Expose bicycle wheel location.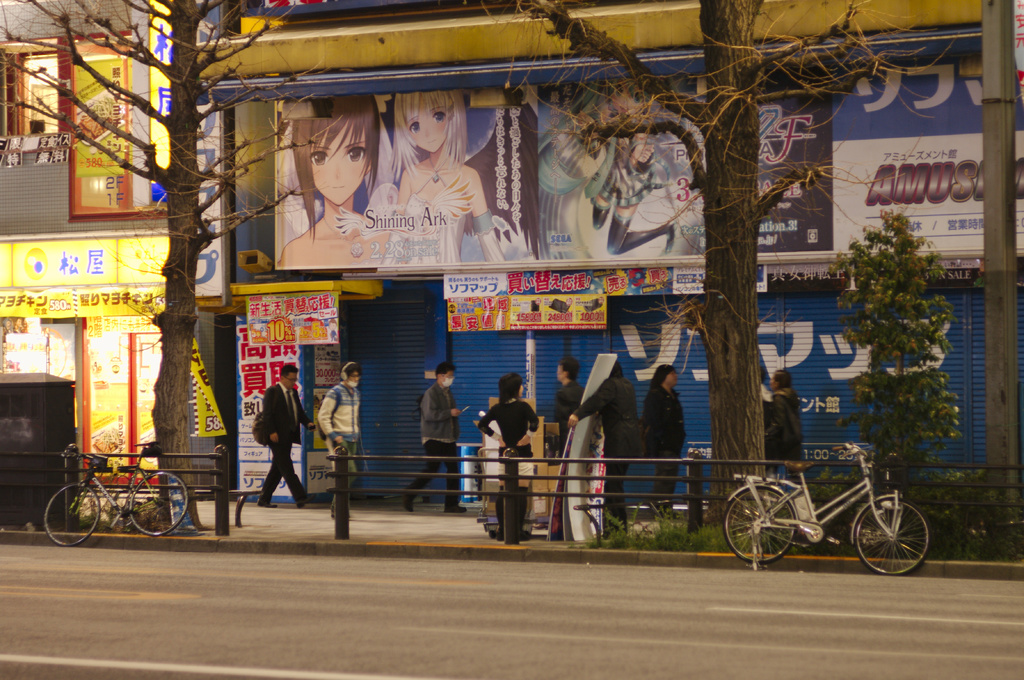
Exposed at 45/482/104/547.
